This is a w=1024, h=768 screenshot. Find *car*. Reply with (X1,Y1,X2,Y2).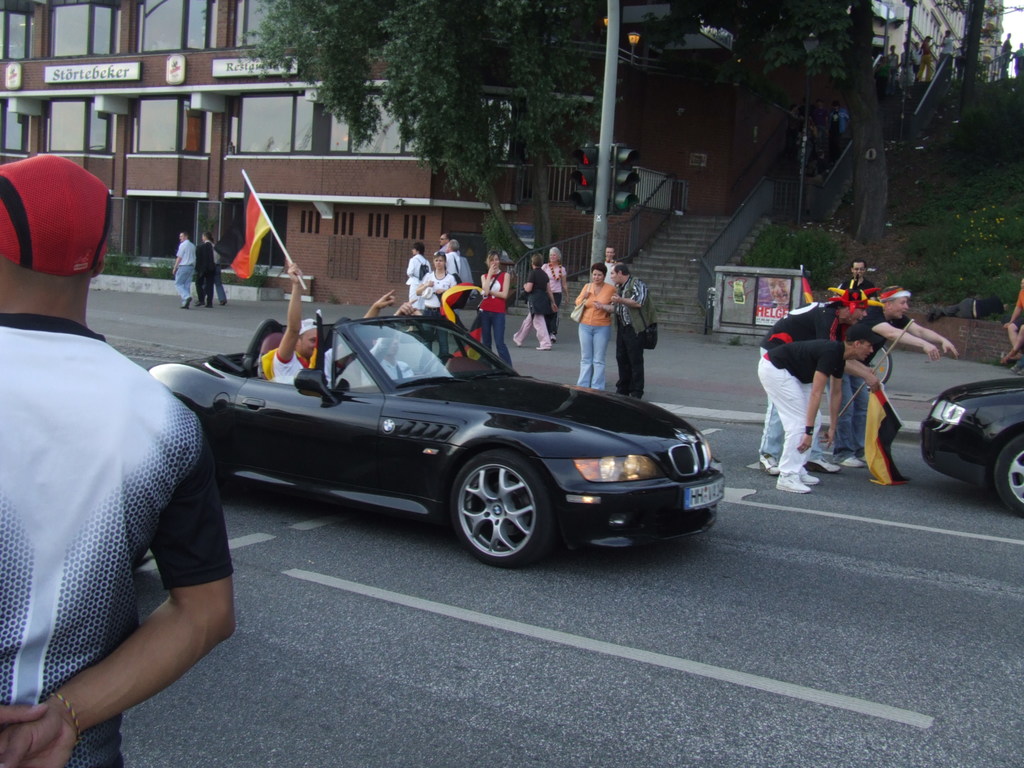
(915,376,1023,511).
